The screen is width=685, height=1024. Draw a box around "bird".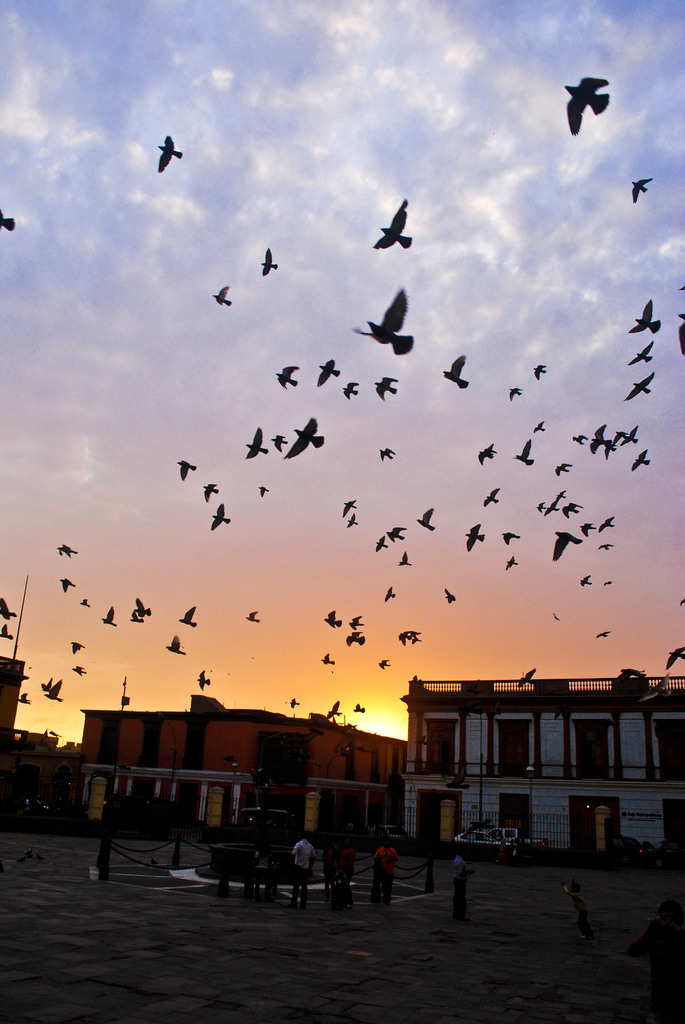
left=290, top=698, right=300, bottom=705.
